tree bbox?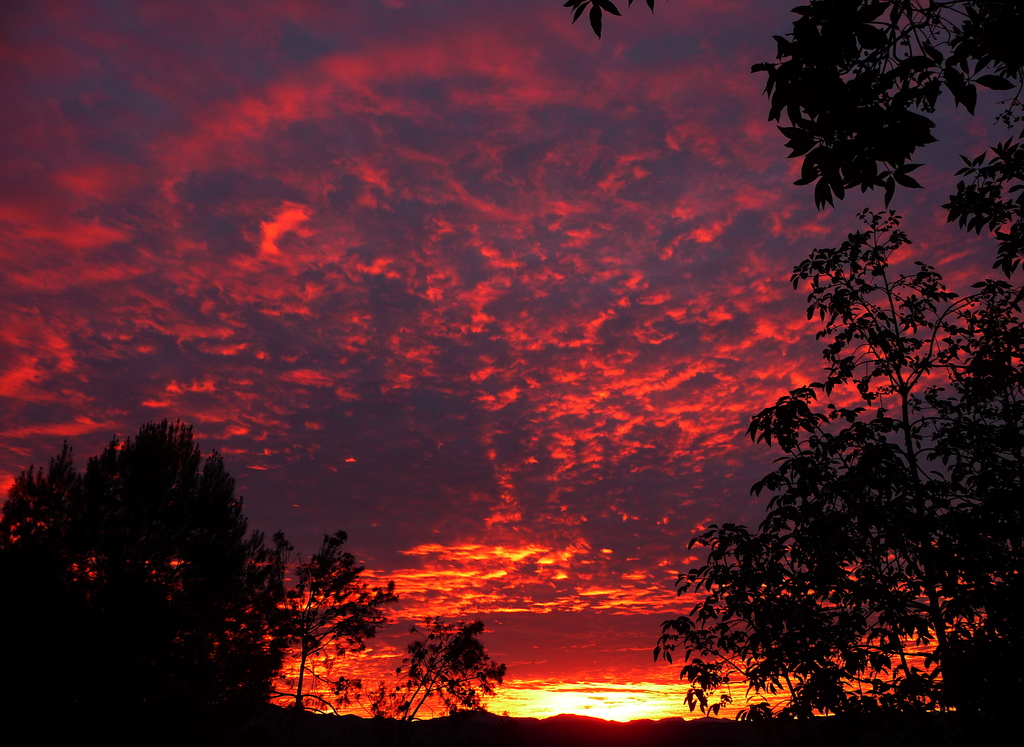
crop(636, 200, 1023, 746)
